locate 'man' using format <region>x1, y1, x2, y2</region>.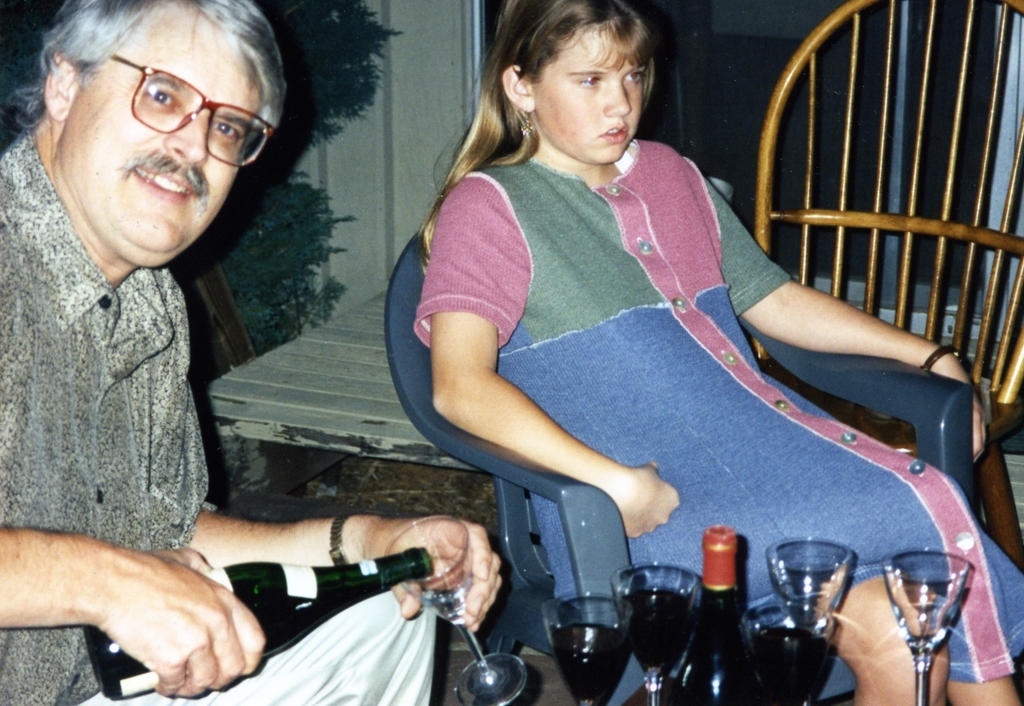
<region>0, 0, 503, 705</region>.
